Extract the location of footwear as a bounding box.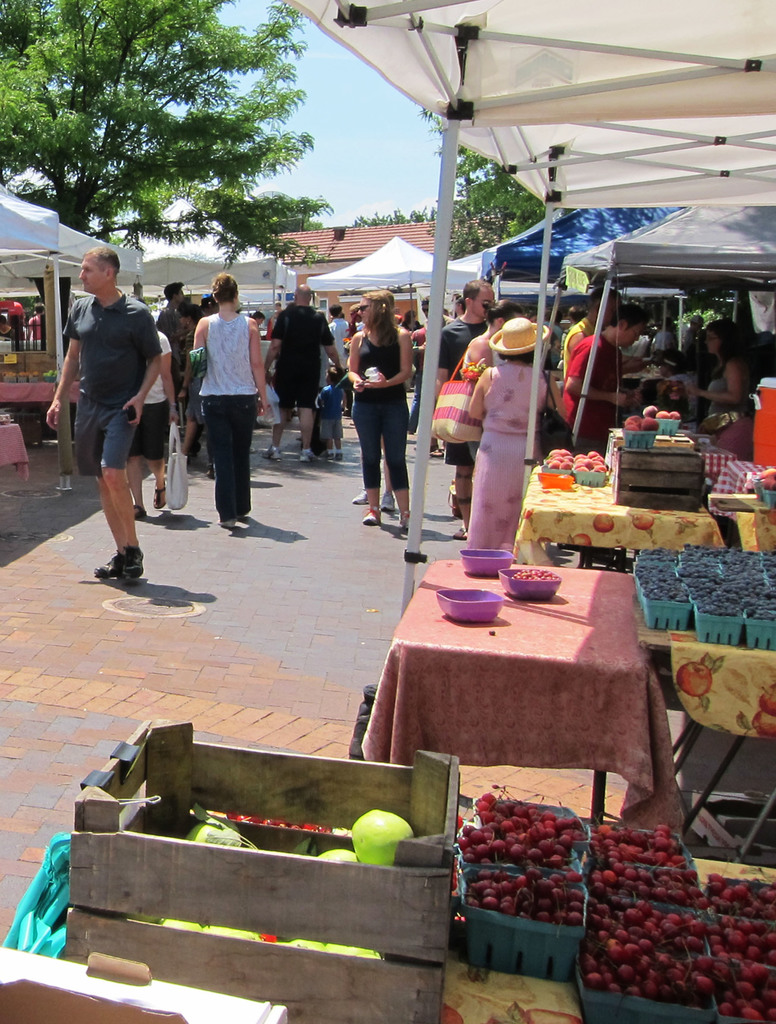
rect(134, 502, 147, 522).
